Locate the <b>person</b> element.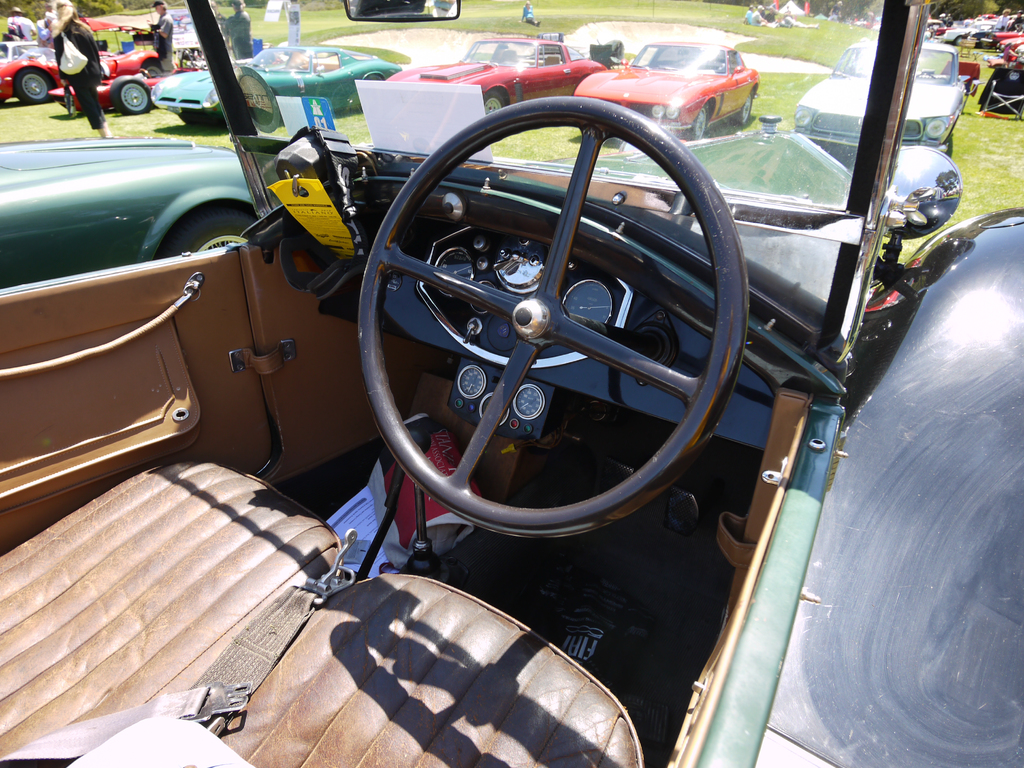
Element bbox: <region>999, 8, 1011, 28</region>.
